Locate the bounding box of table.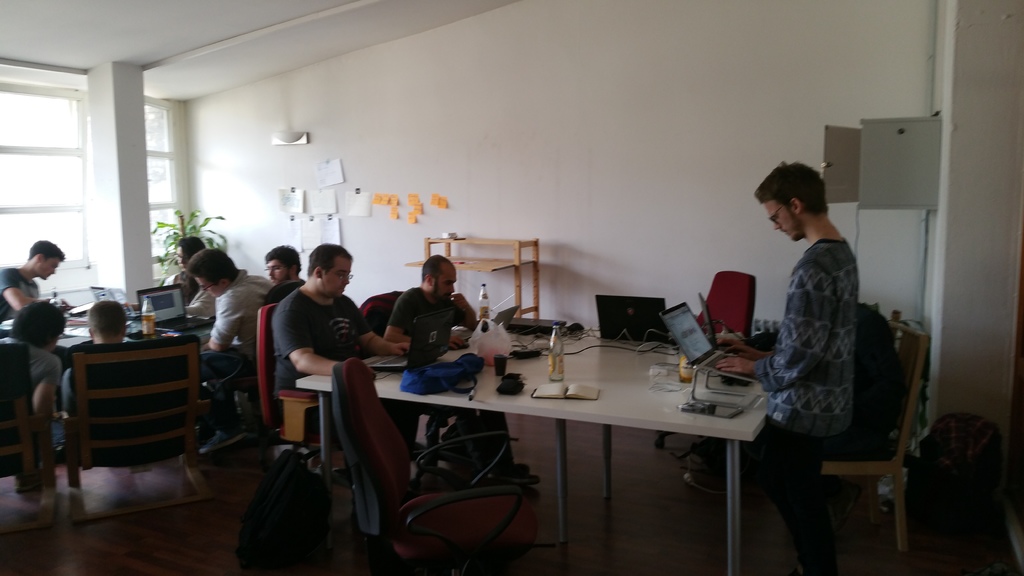
Bounding box: <box>400,337,756,532</box>.
